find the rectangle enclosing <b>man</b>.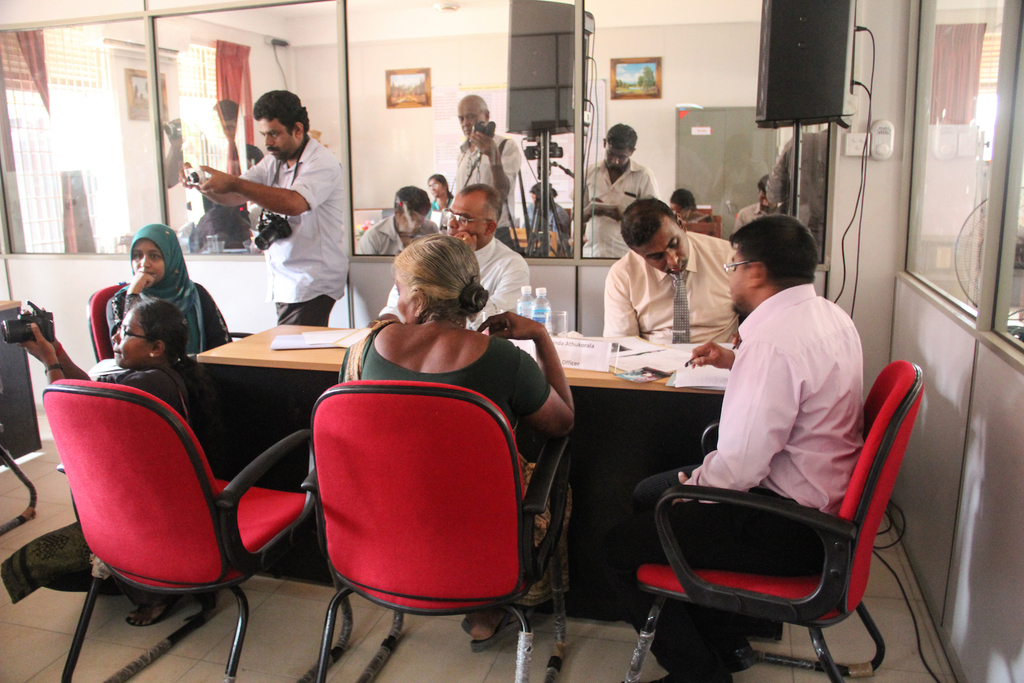
locate(349, 187, 442, 256).
